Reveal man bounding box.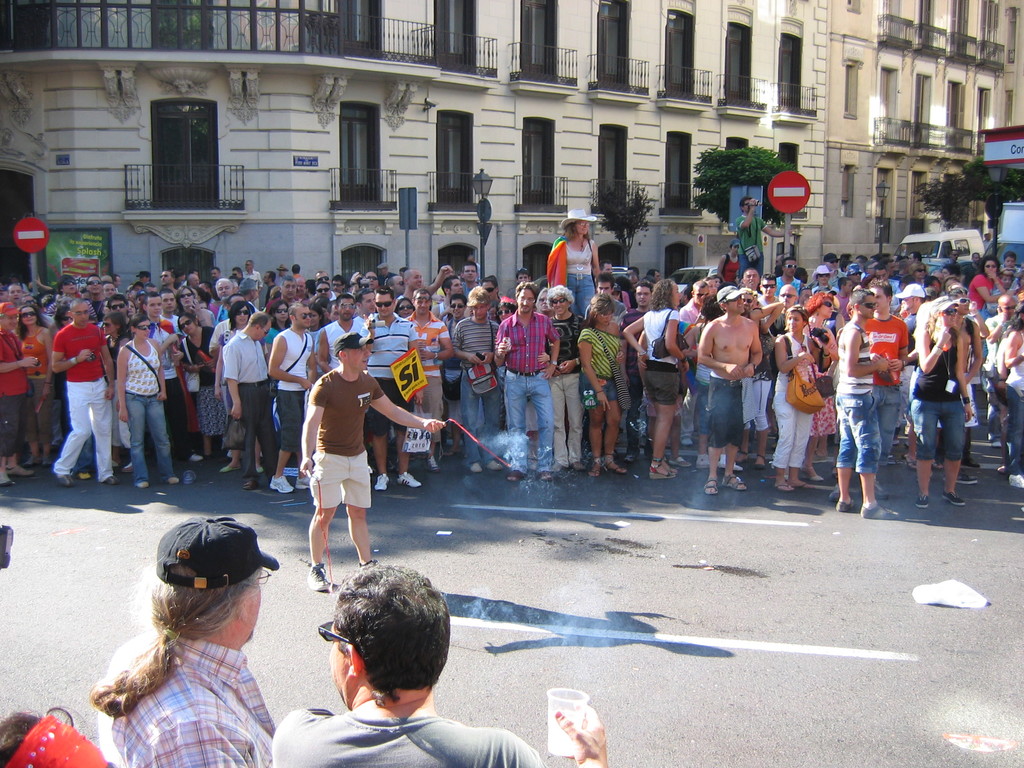
Revealed: rect(822, 251, 845, 287).
